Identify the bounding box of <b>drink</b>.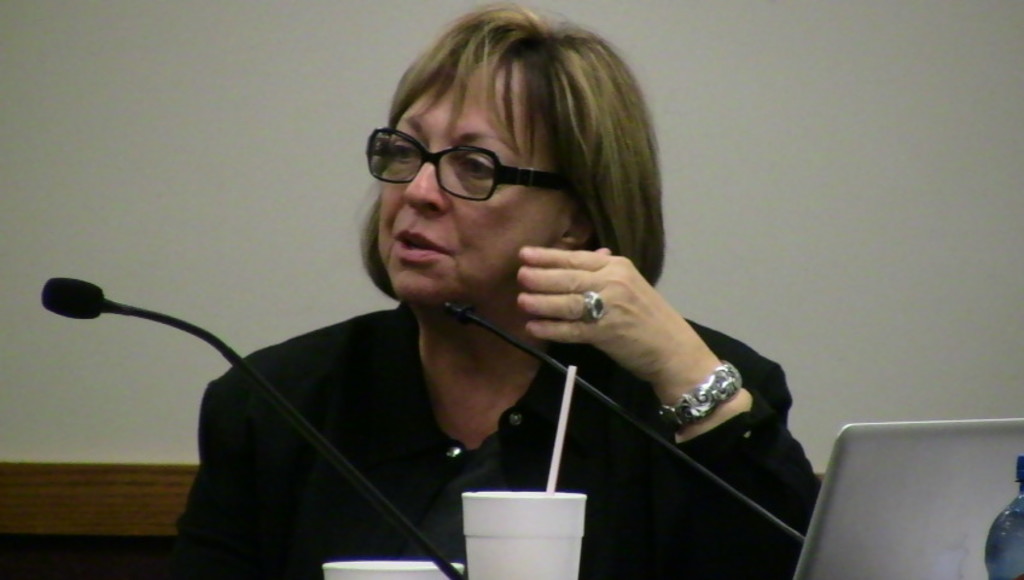
[458,491,557,579].
